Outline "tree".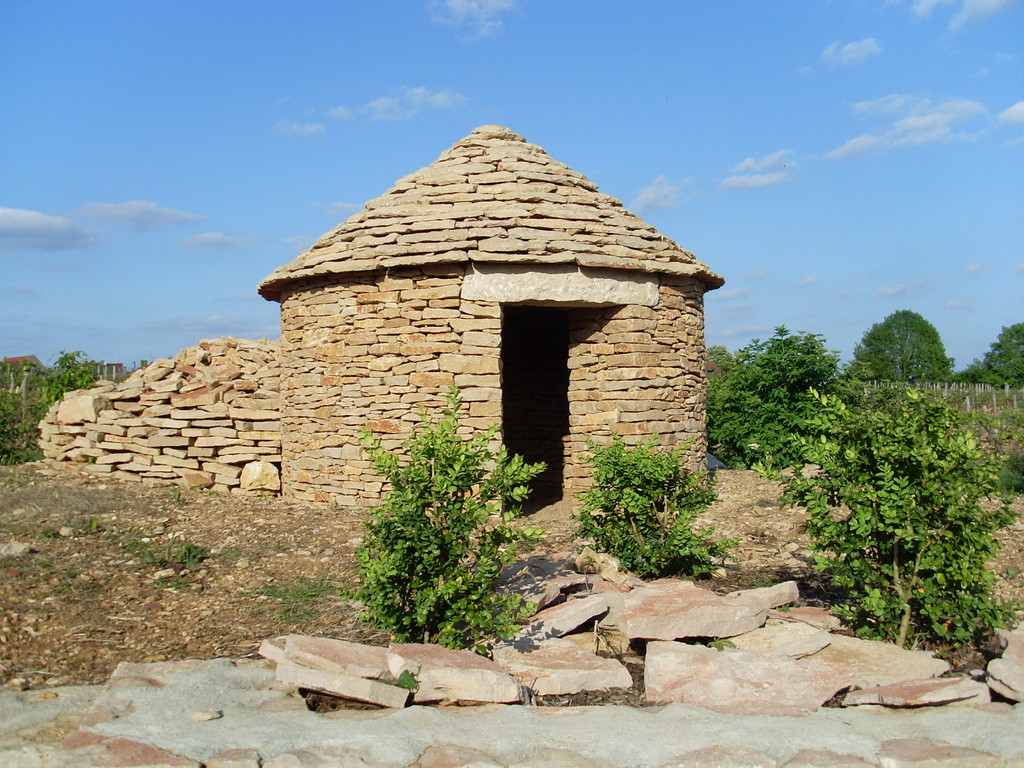
Outline: 564, 435, 728, 585.
